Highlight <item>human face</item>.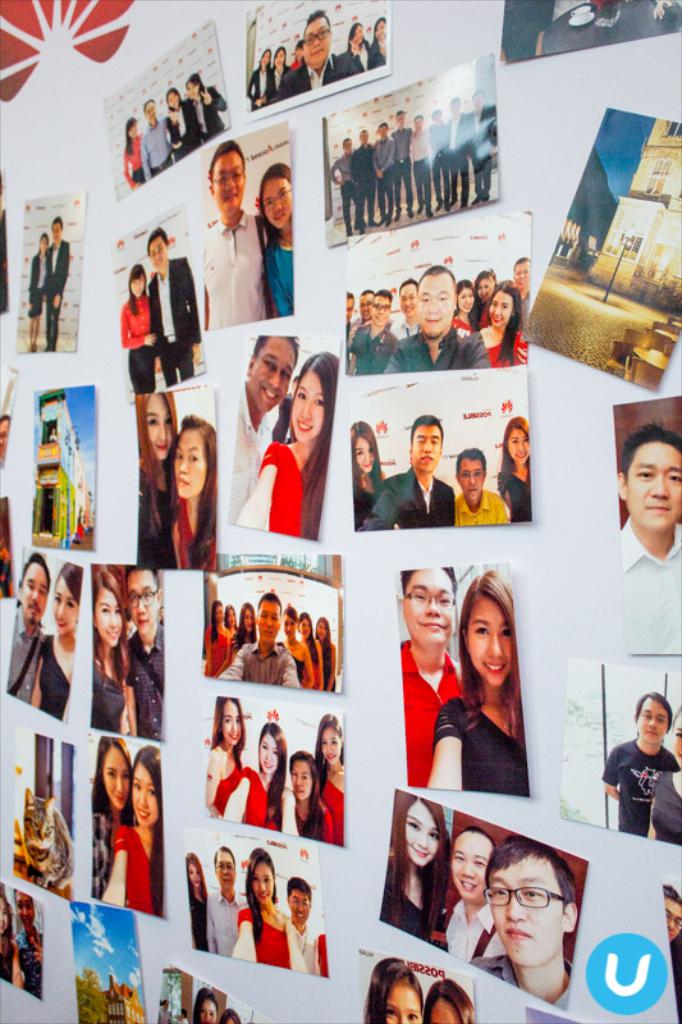
Highlighted region: select_region(50, 571, 72, 631).
